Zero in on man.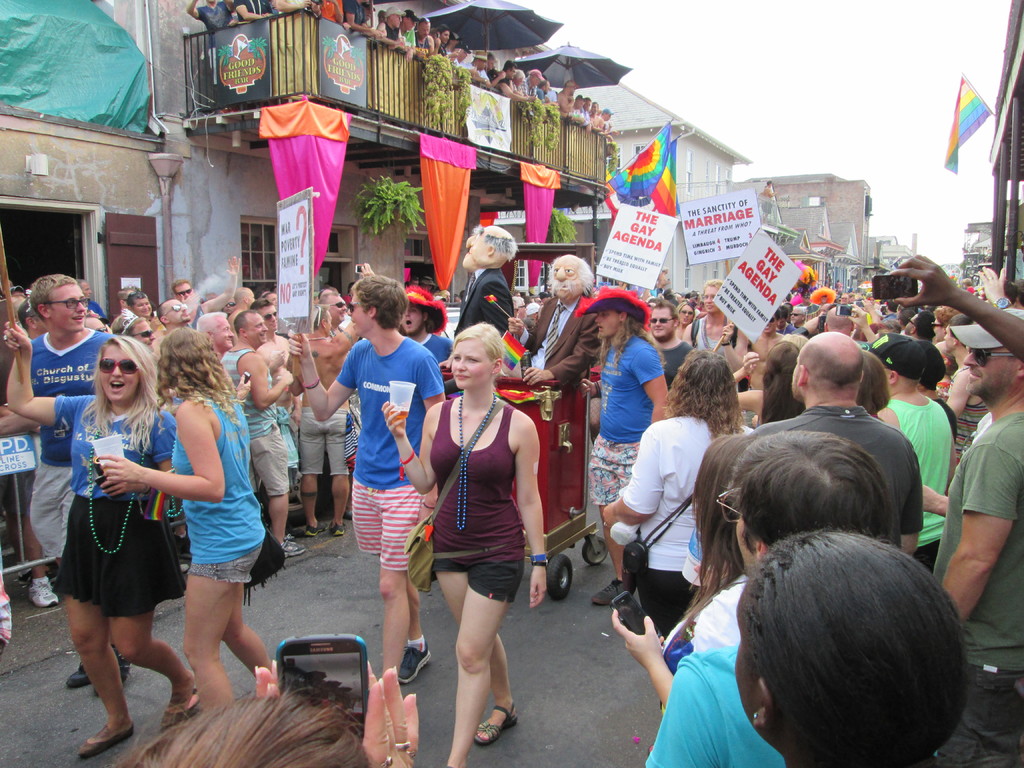
Zeroed in: {"x1": 925, "y1": 307, "x2": 1023, "y2": 767}.
